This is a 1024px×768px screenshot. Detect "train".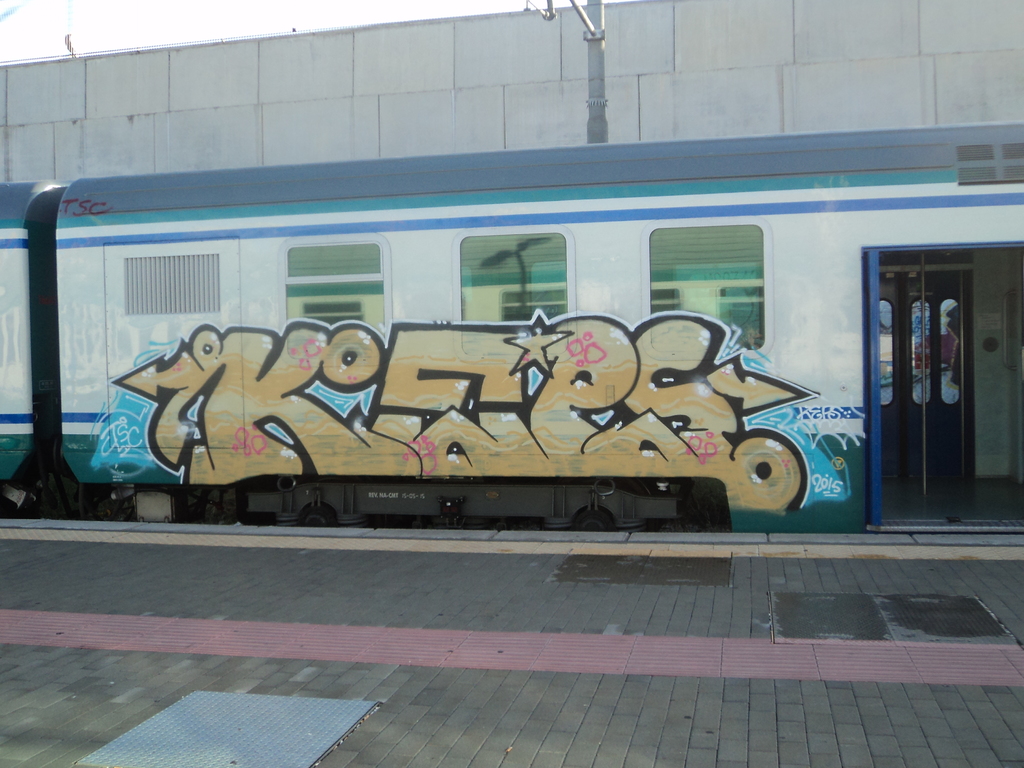
crop(0, 122, 1023, 534).
